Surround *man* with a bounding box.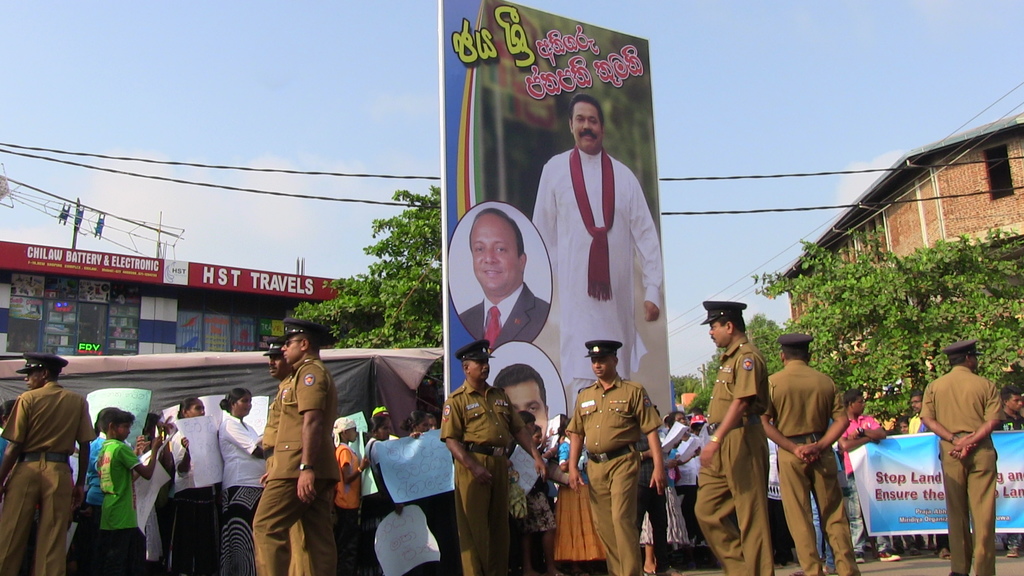
<region>245, 319, 339, 575</region>.
